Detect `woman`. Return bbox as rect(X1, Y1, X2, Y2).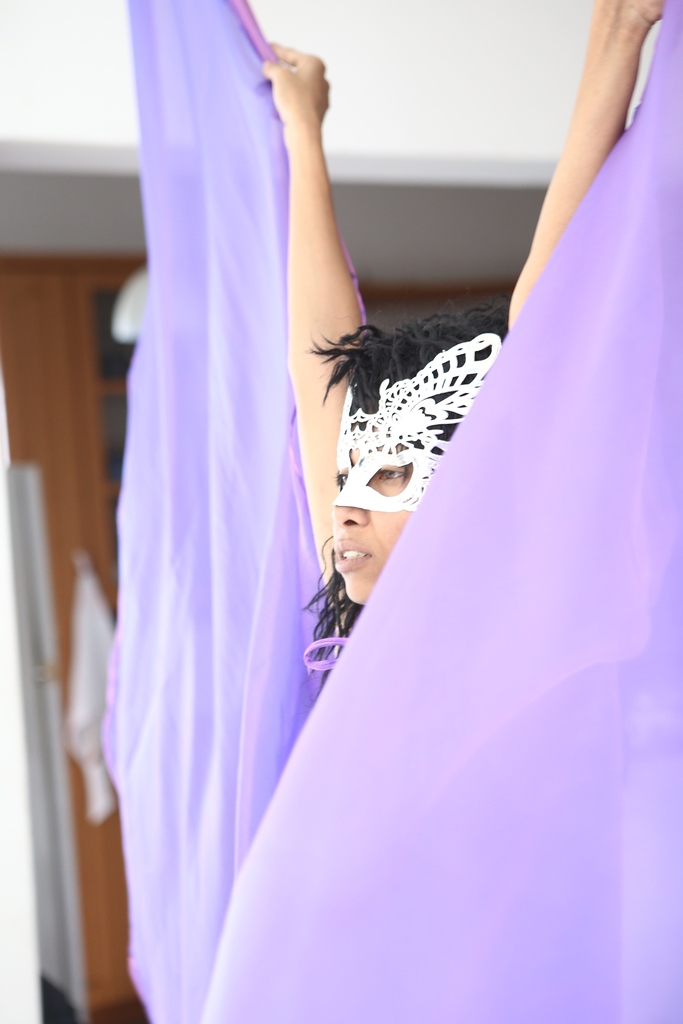
rect(113, 0, 682, 1023).
